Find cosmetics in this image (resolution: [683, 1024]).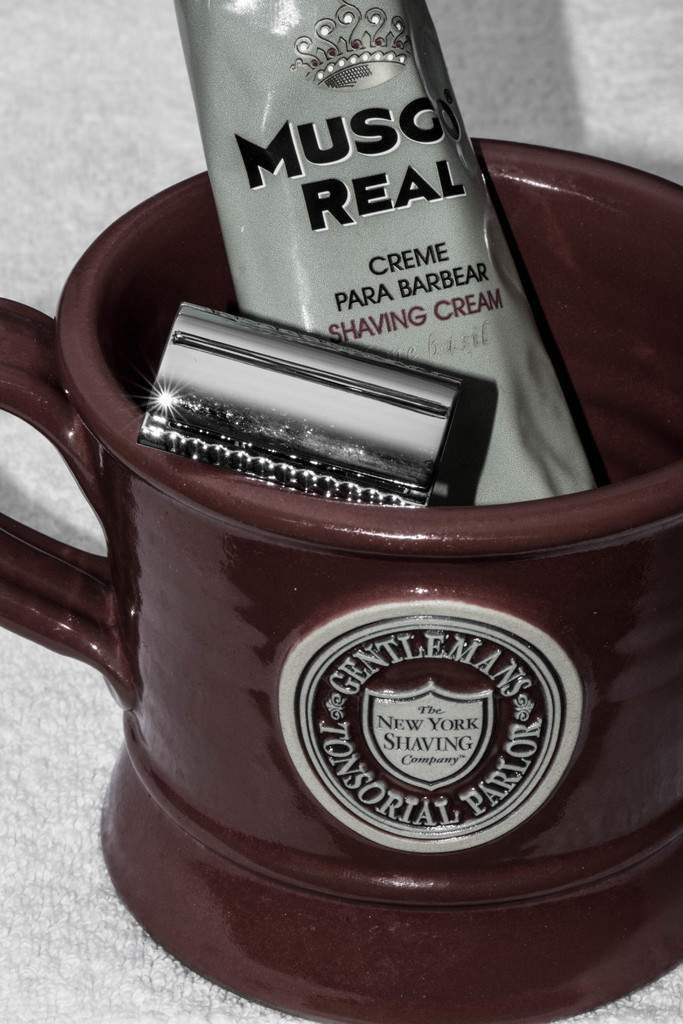
l=169, t=0, r=610, b=505.
